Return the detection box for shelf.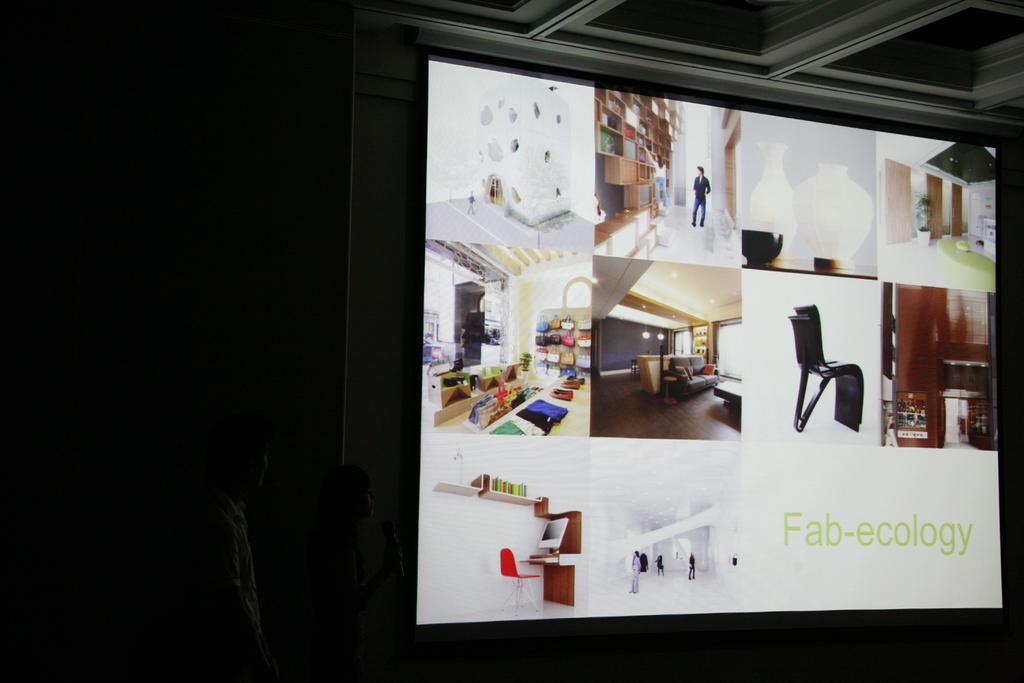
select_region(641, 167, 659, 189).
